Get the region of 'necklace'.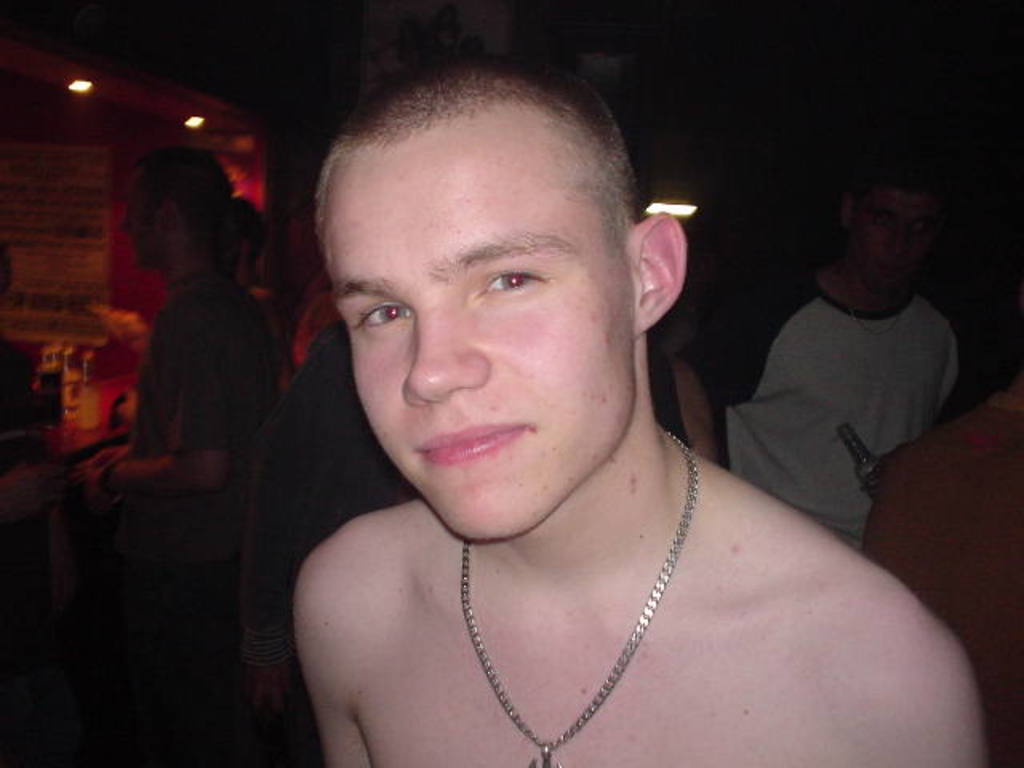
(x1=454, y1=426, x2=696, y2=765).
